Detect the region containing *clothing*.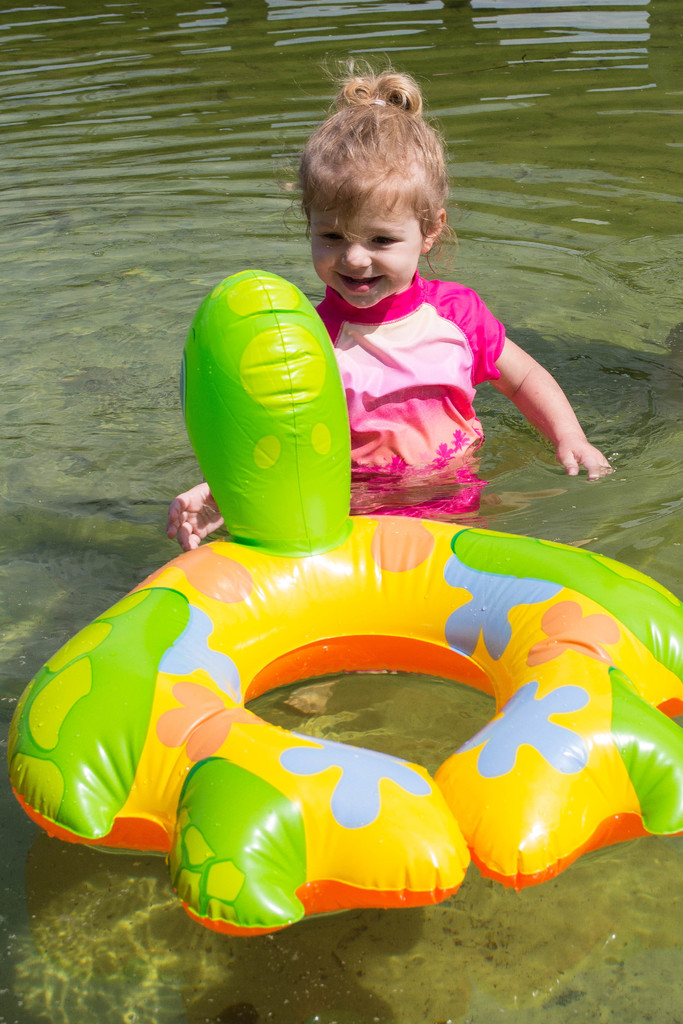
BBox(312, 286, 506, 528).
